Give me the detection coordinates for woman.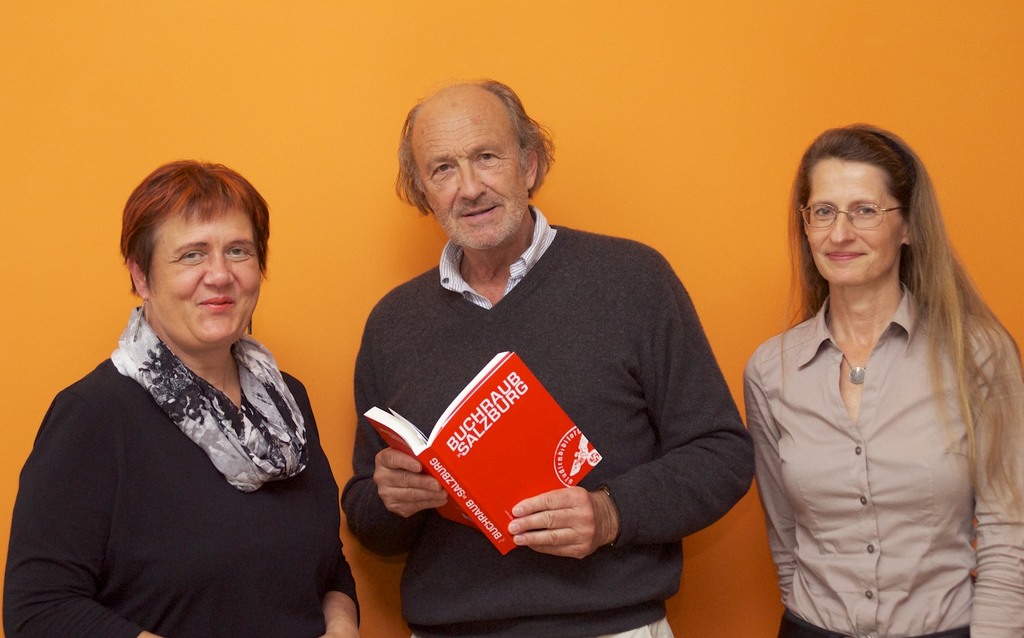
[0, 162, 363, 637].
